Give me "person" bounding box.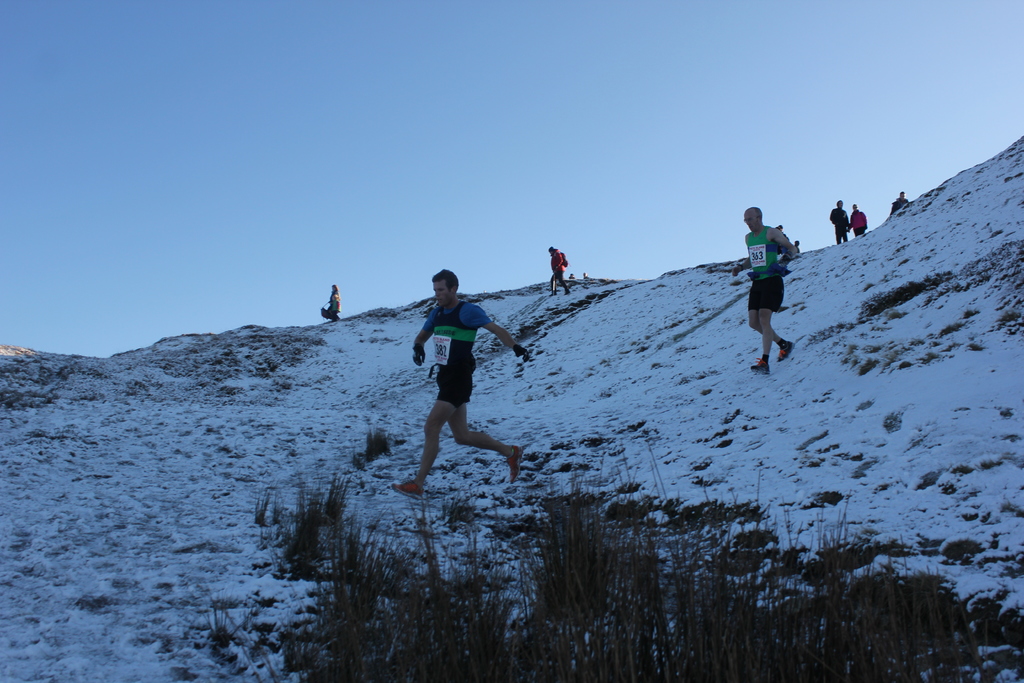
bbox=(548, 248, 568, 295).
